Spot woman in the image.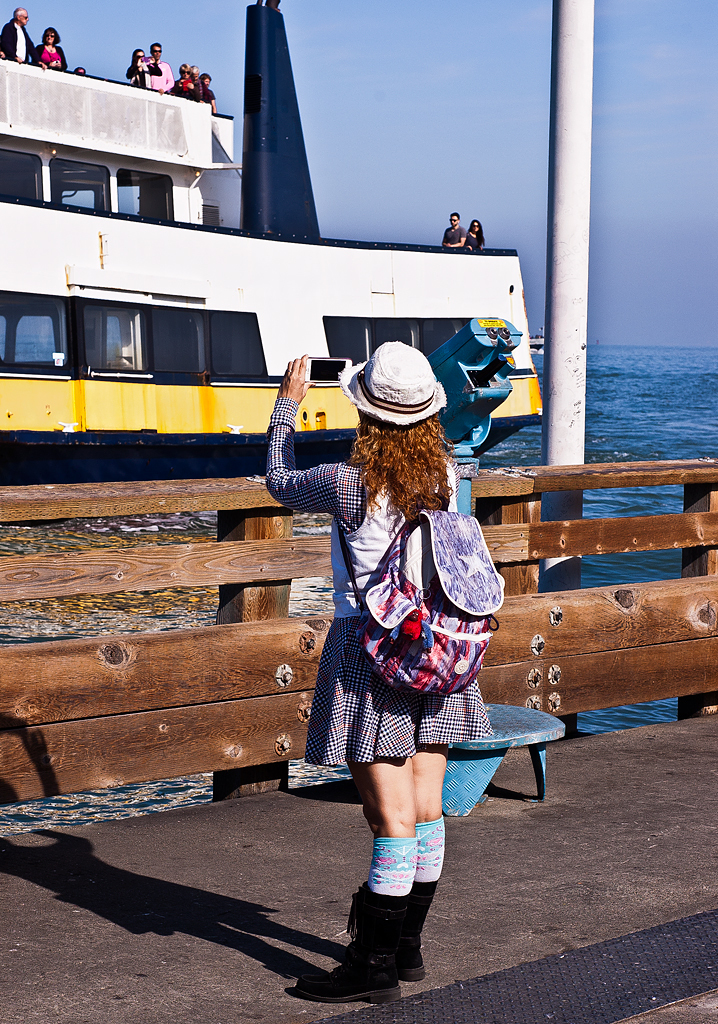
woman found at rect(465, 222, 486, 249).
